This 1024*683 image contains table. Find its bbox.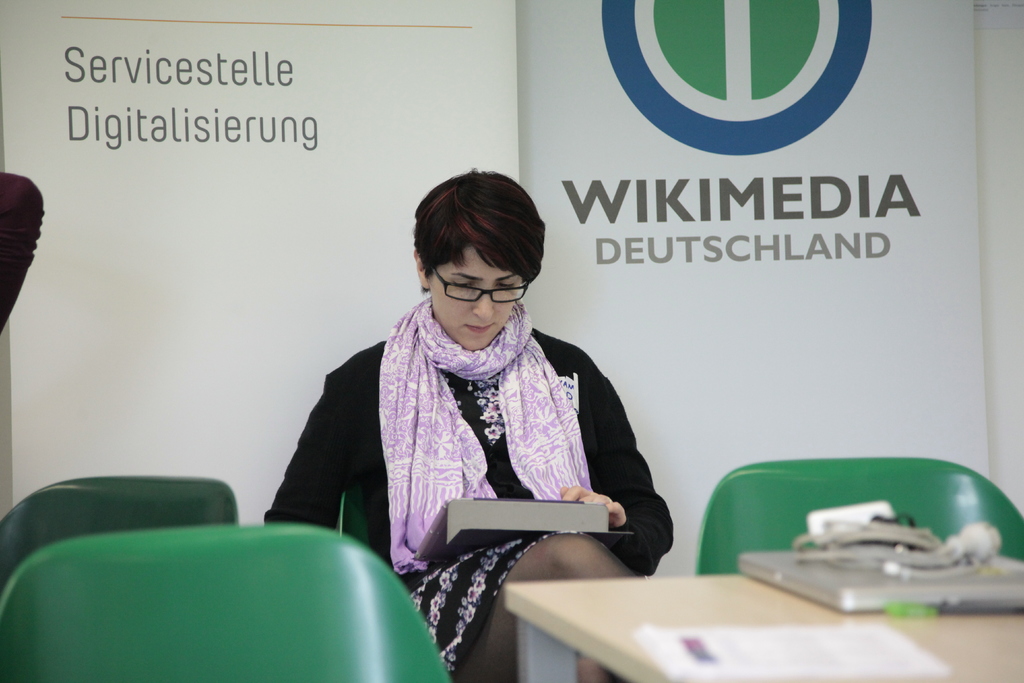
x1=505 y1=562 x2=1023 y2=682.
